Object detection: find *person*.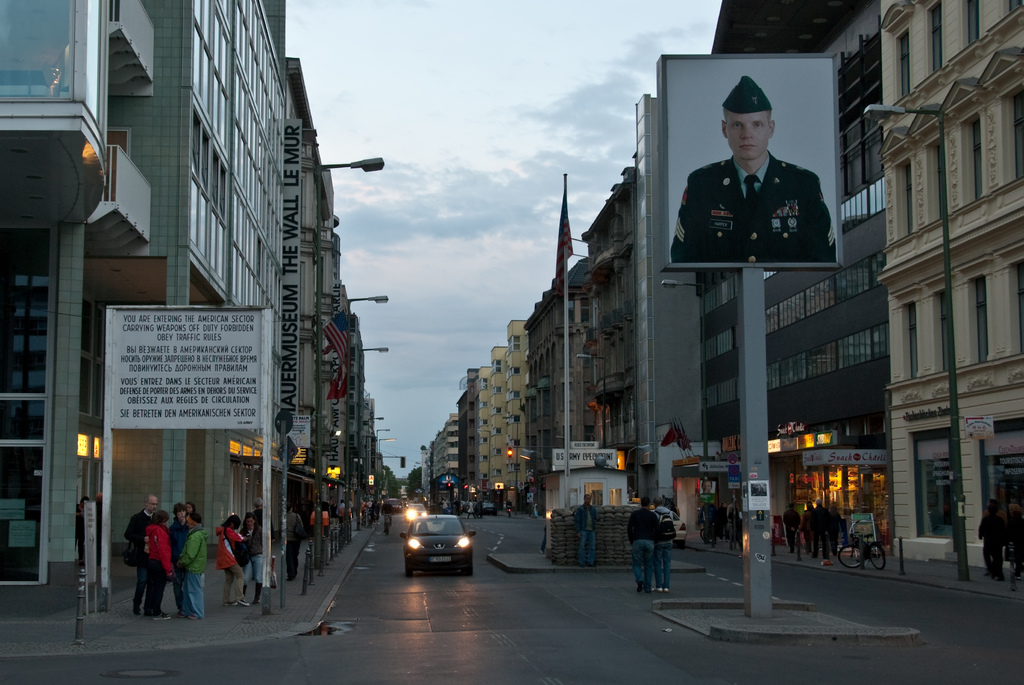
(657, 501, 674, 589).
